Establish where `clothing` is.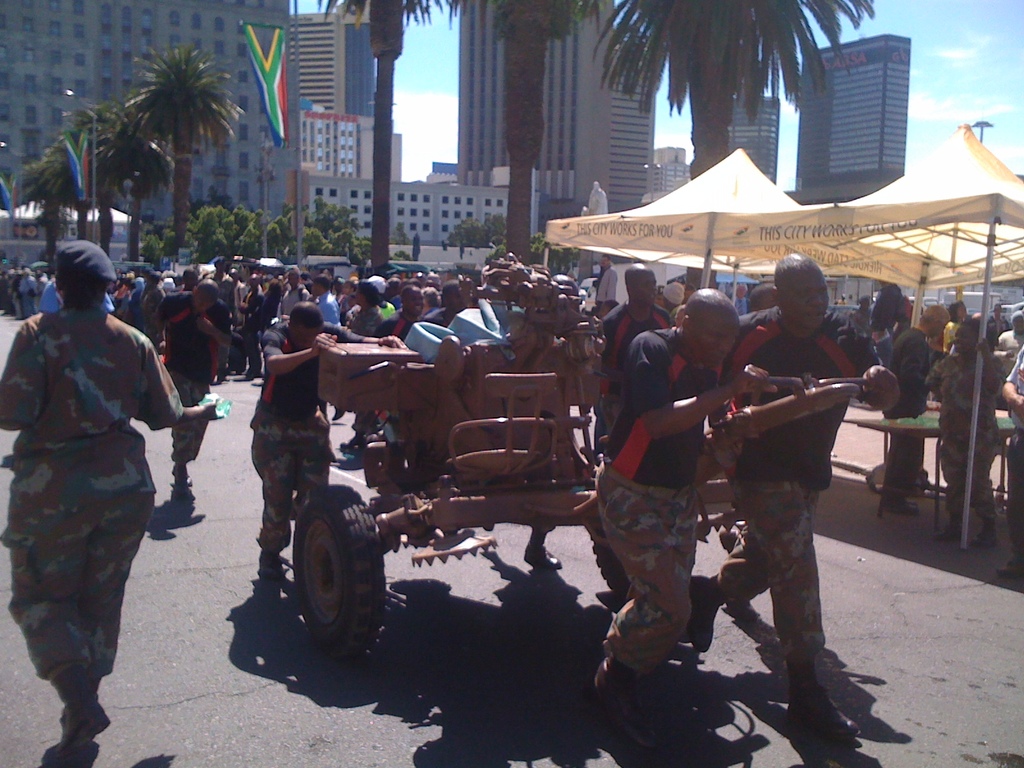
Established at {"x1": 0, "y1": 307, "x2": 183, "y2": 700}.
